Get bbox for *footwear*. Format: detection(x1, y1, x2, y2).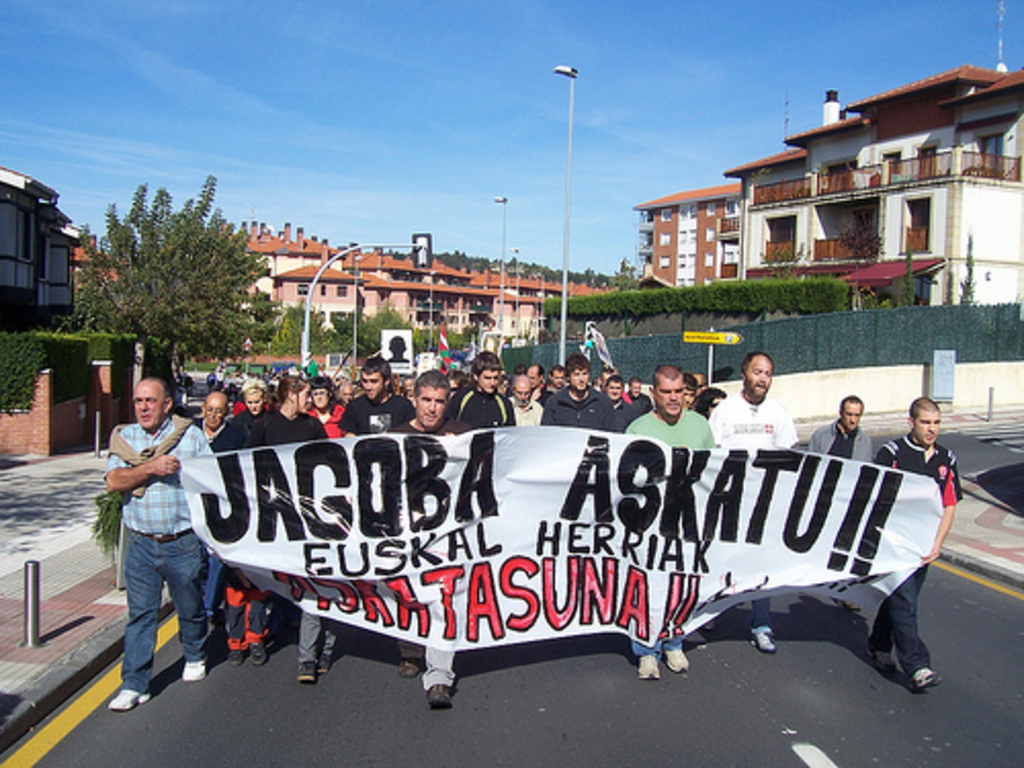
detection(752, 623, 778, 651).
